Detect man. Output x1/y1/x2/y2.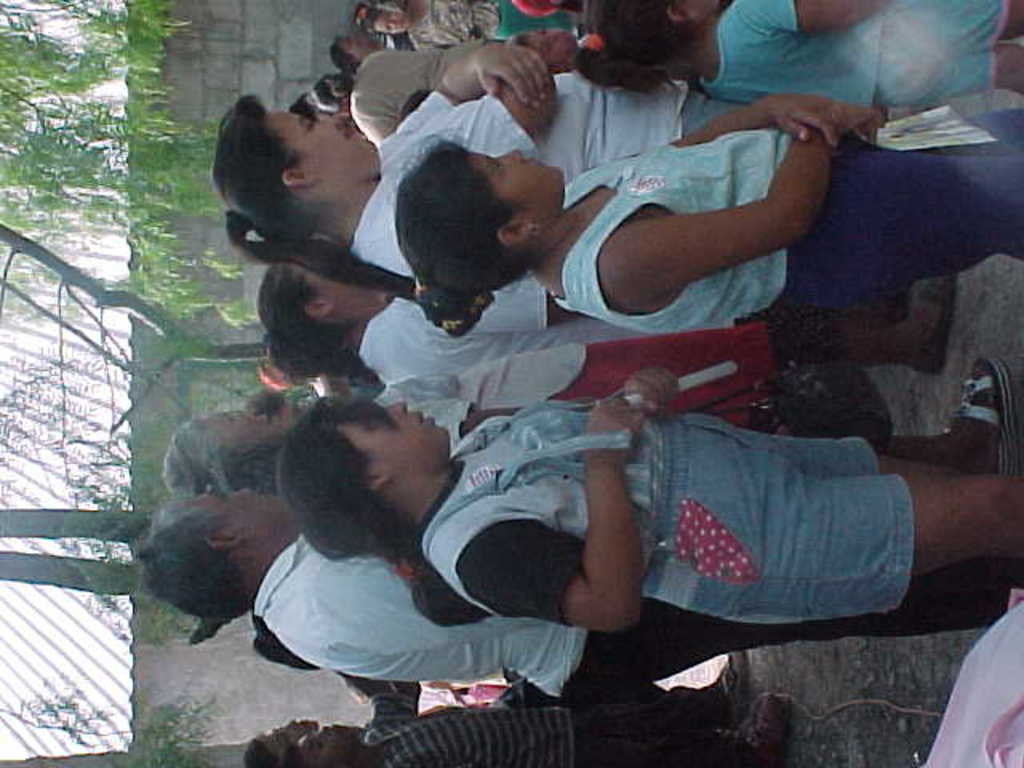
240/654/749/766.
